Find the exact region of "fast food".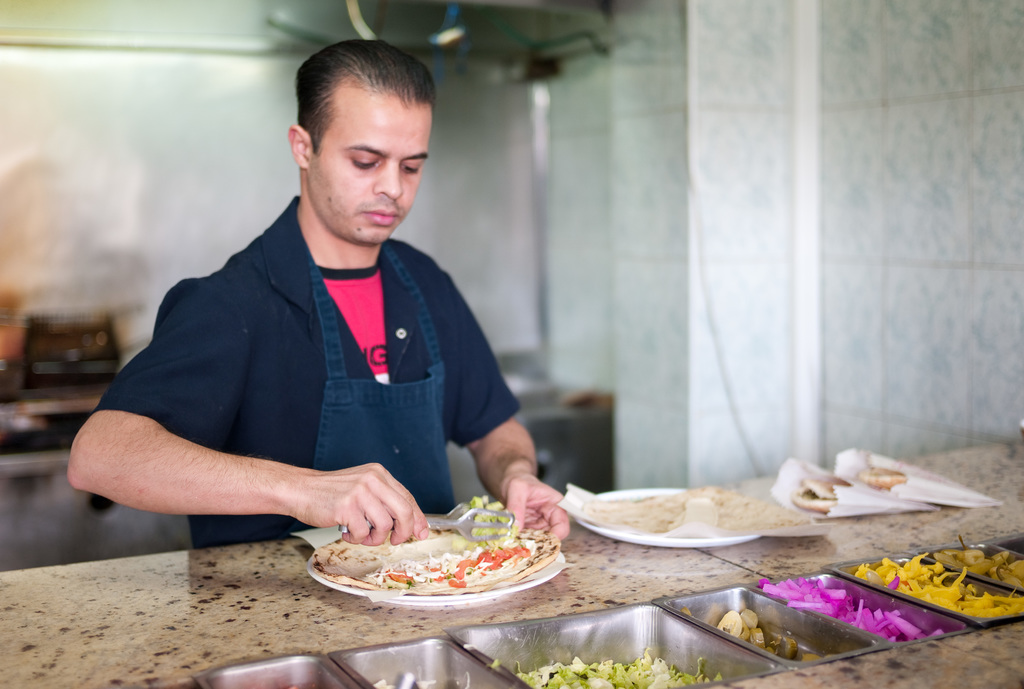
Exact region: 289, 509, 570, 609.
